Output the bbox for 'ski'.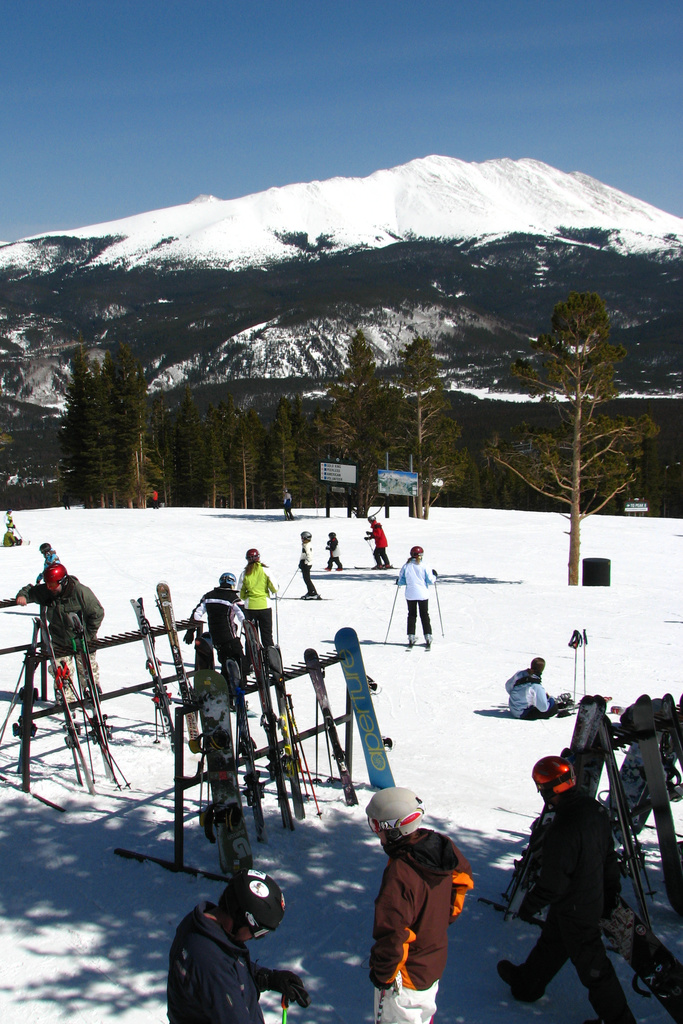
<box>33,616,98,800</box>.
